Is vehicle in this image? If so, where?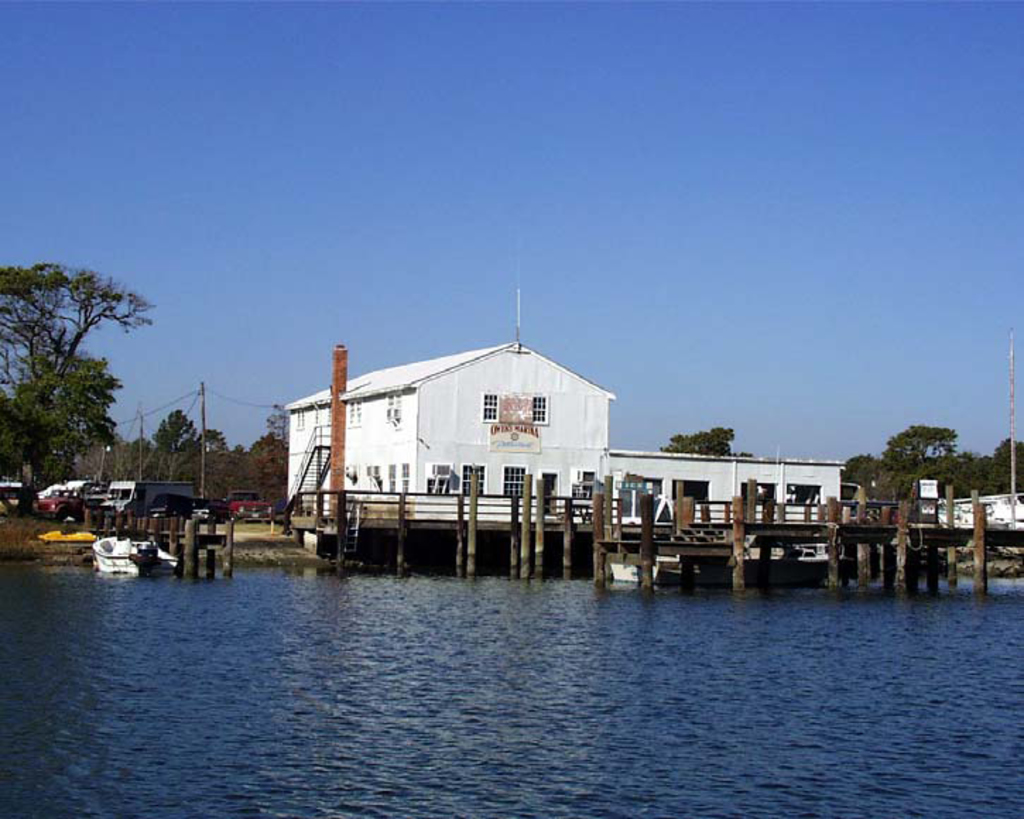
Yes, at (148, 498, 181, 520).
